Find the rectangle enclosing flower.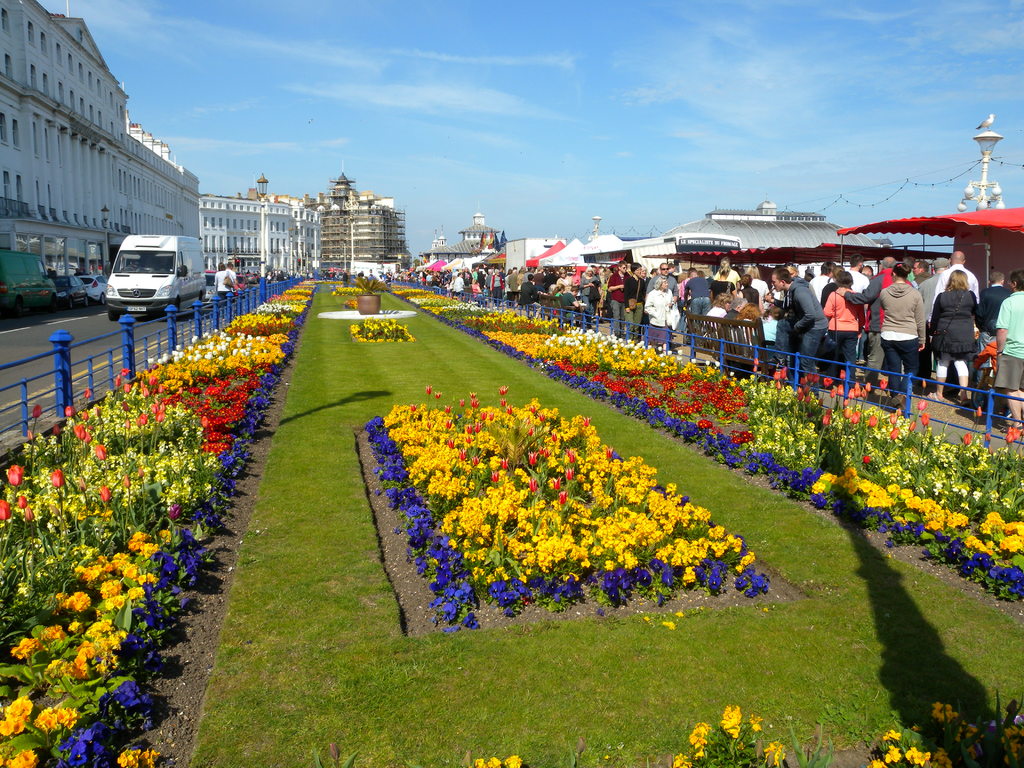
bbox=(842, 406, 851, 420).
